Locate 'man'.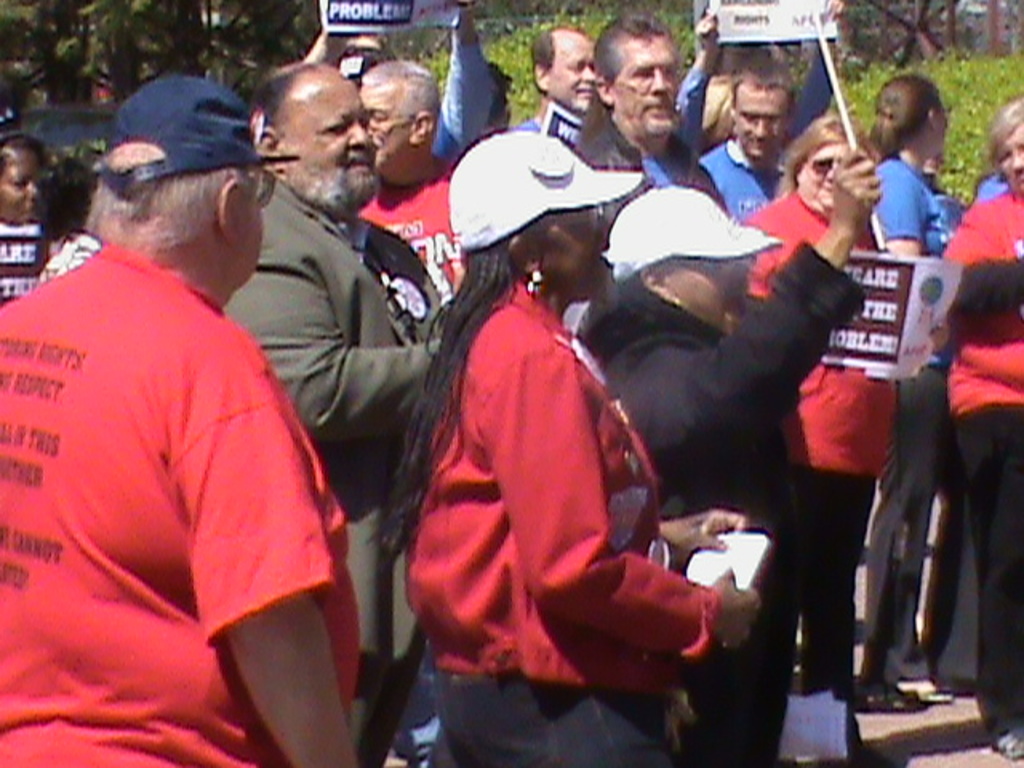
Bounding box: detection(354, 56, 482, 291).
